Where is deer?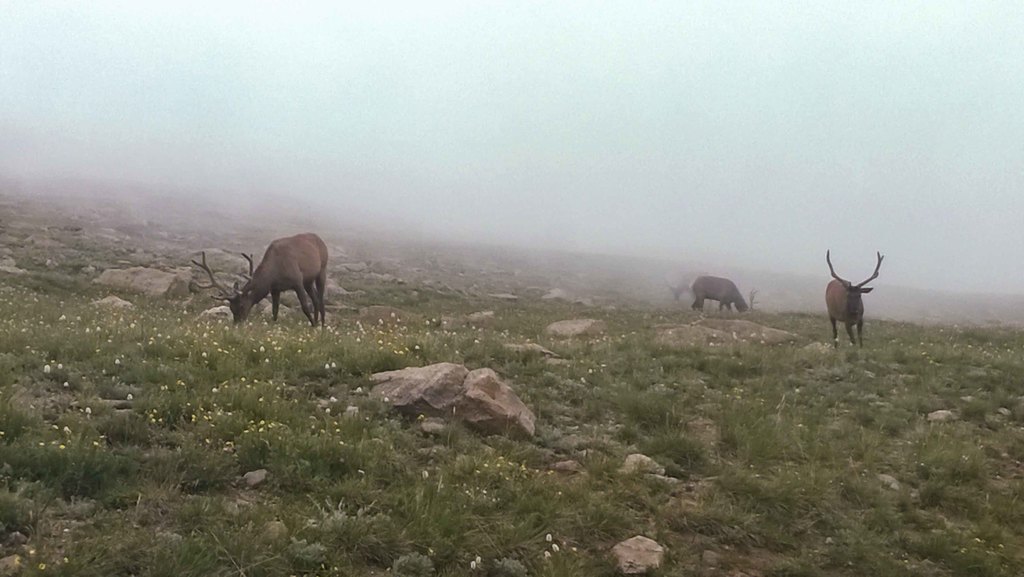
bbox=[196, 223, 333, 336].
